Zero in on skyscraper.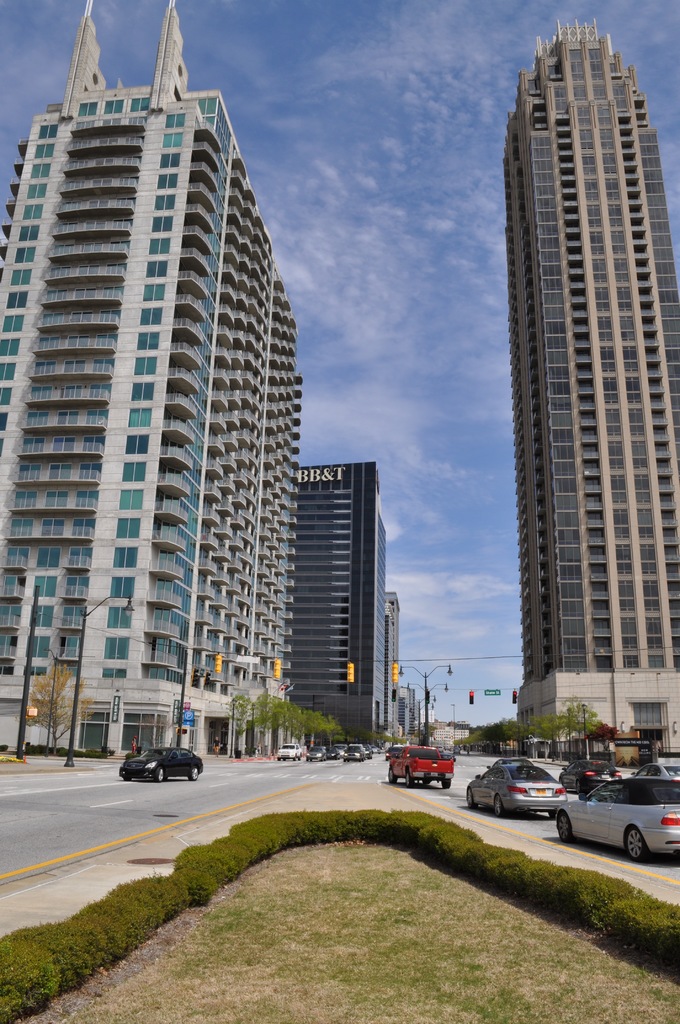
Zeroed in: pyautogui.locateOnScreen(502, 15, 679, 767).
